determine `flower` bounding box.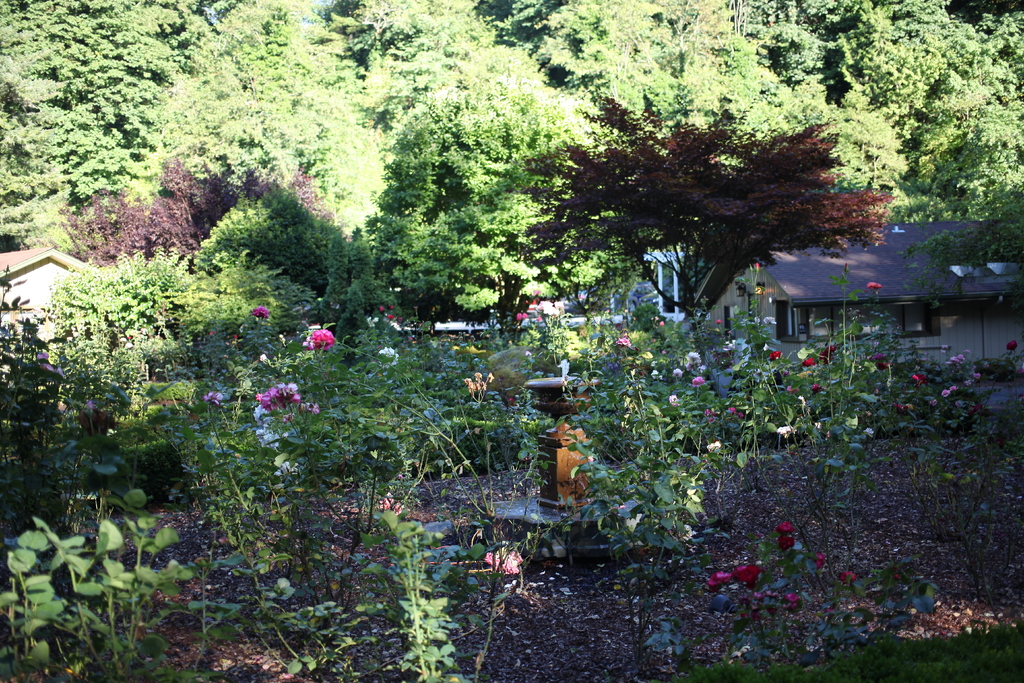
Determined: 251,306,270,317.
